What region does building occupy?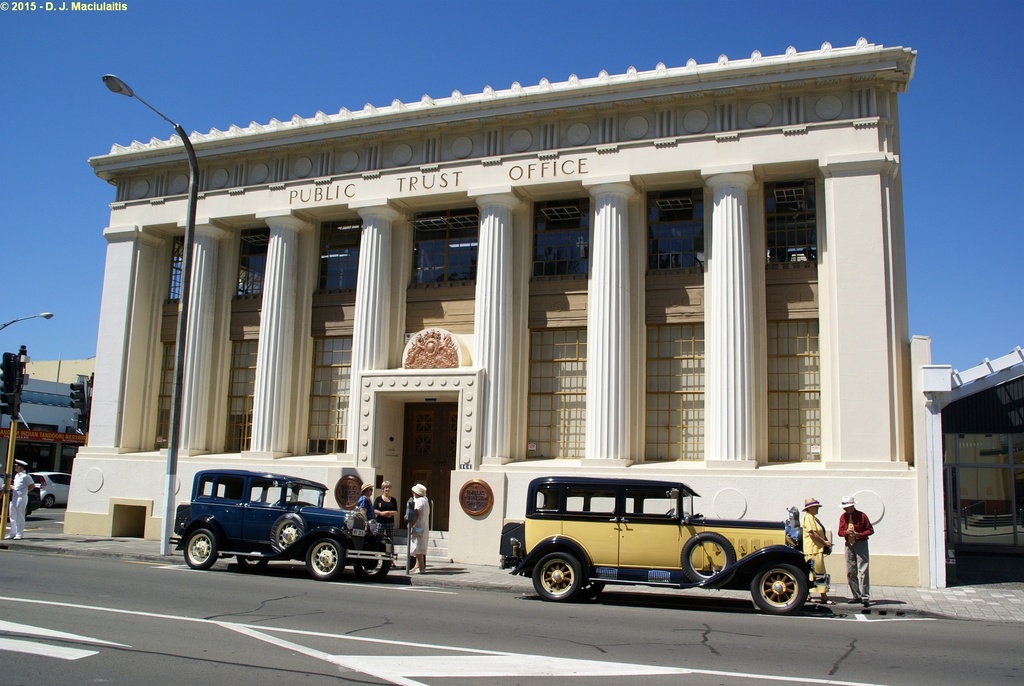
[left=63, top=37, right=933, bottom=585].
